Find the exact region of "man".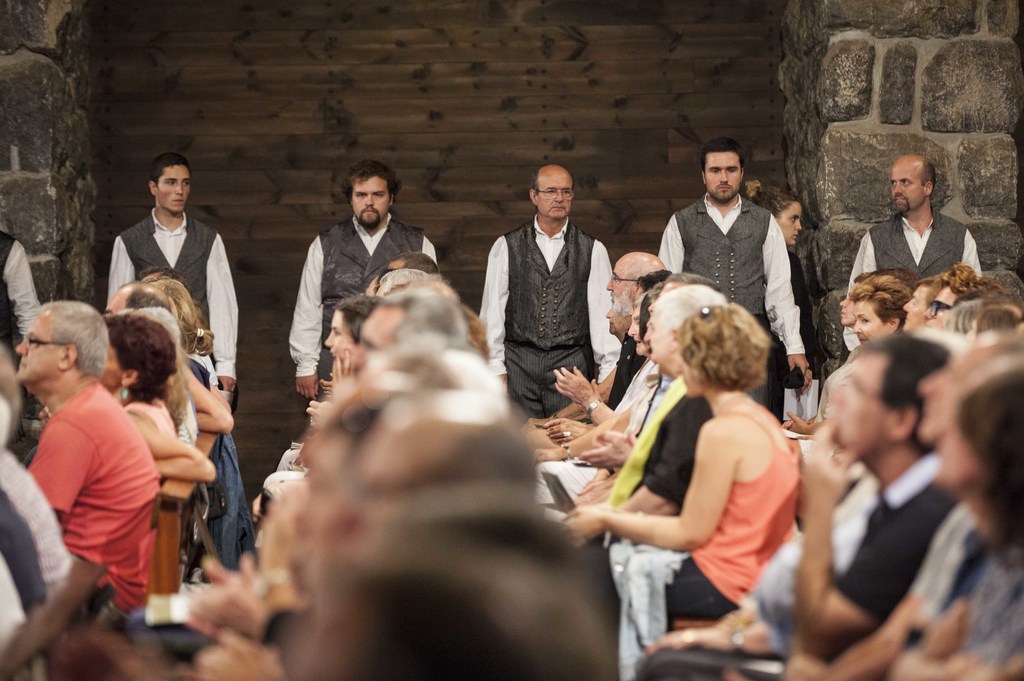
Exact region: bbox(105, 154, 235, 392).
